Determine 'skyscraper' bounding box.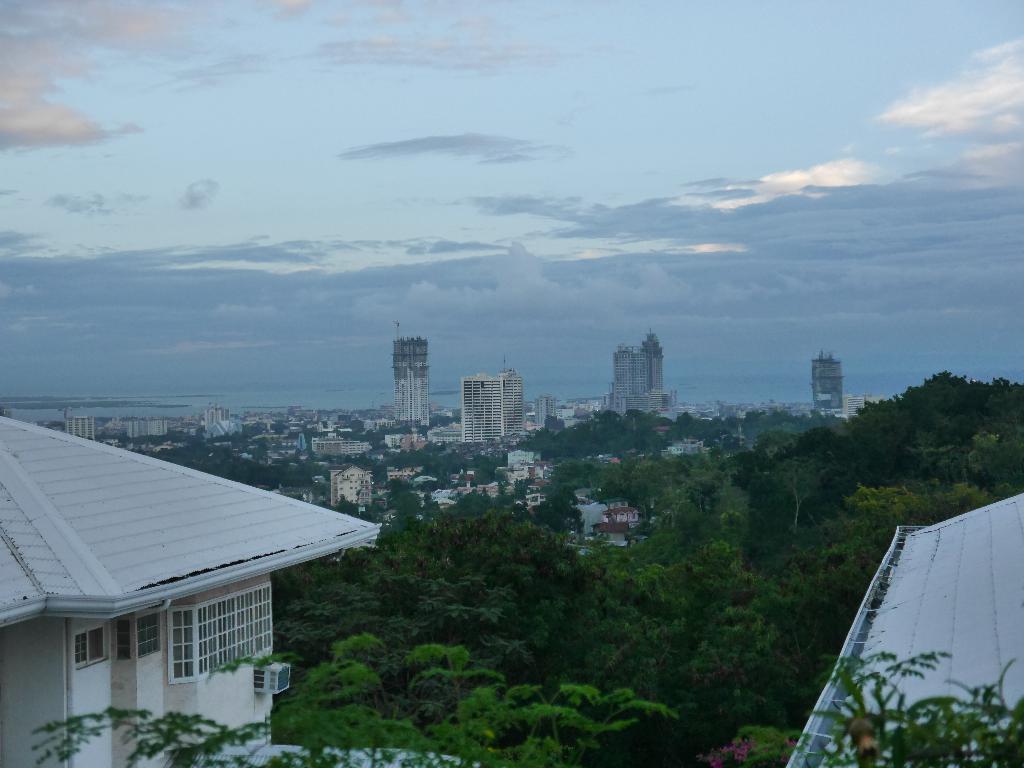
Determined: [371,324,440,442].
